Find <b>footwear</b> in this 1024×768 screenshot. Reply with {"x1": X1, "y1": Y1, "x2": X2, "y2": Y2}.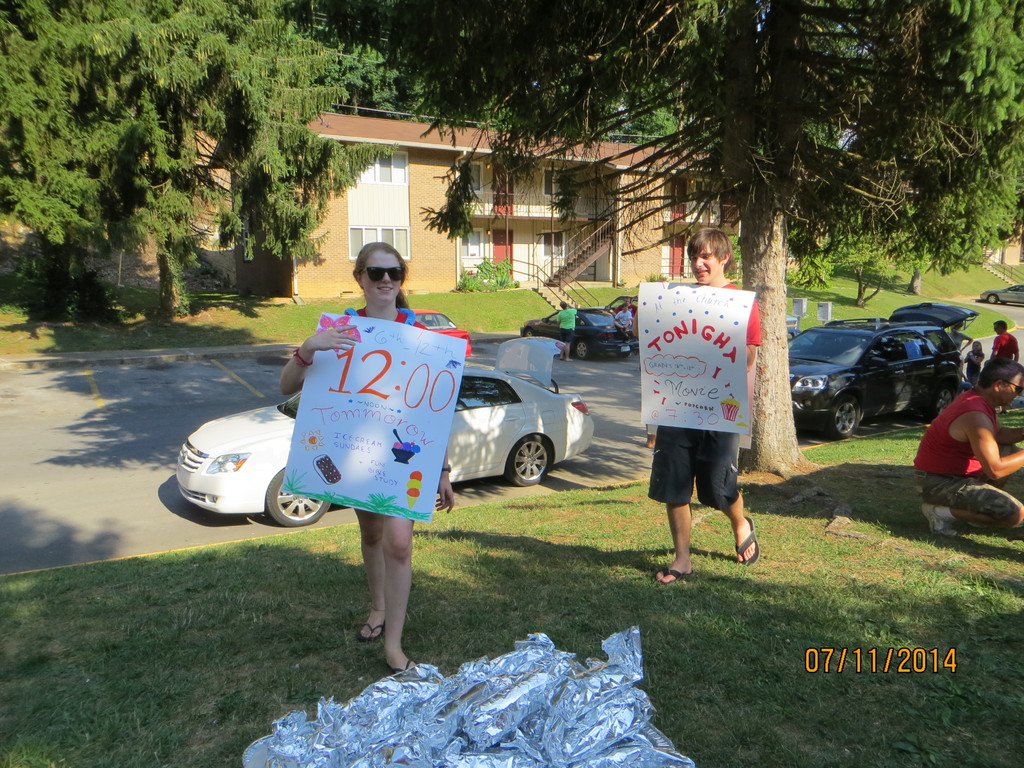
{"x1": 650, "y1": 559, "x2": 696, "y2": 584}.
